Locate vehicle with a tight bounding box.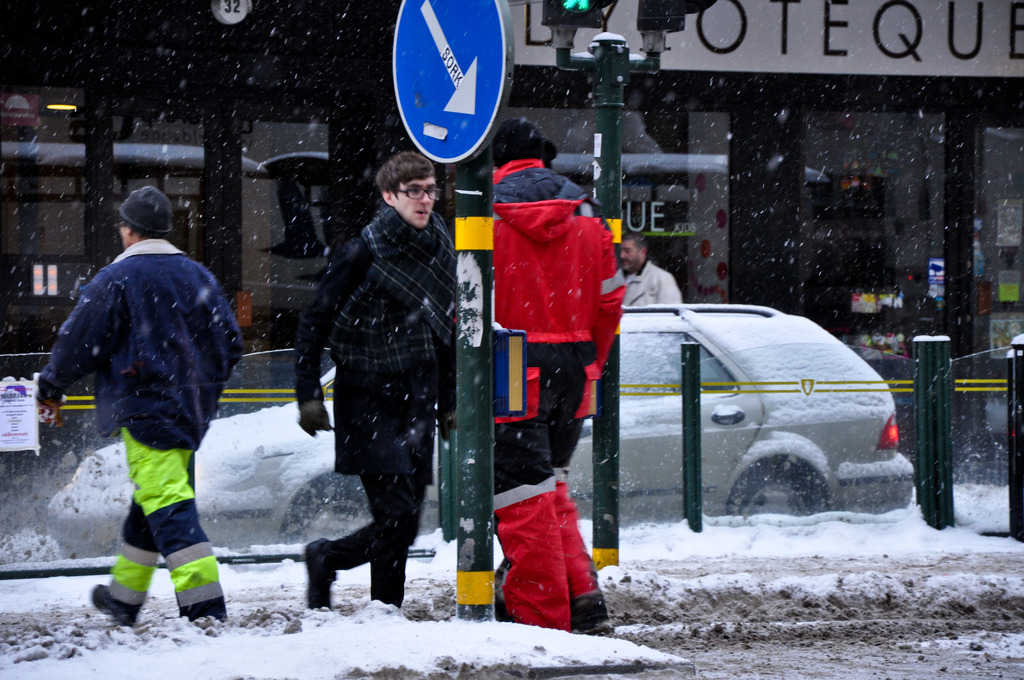
52, 301, 913, 522.
